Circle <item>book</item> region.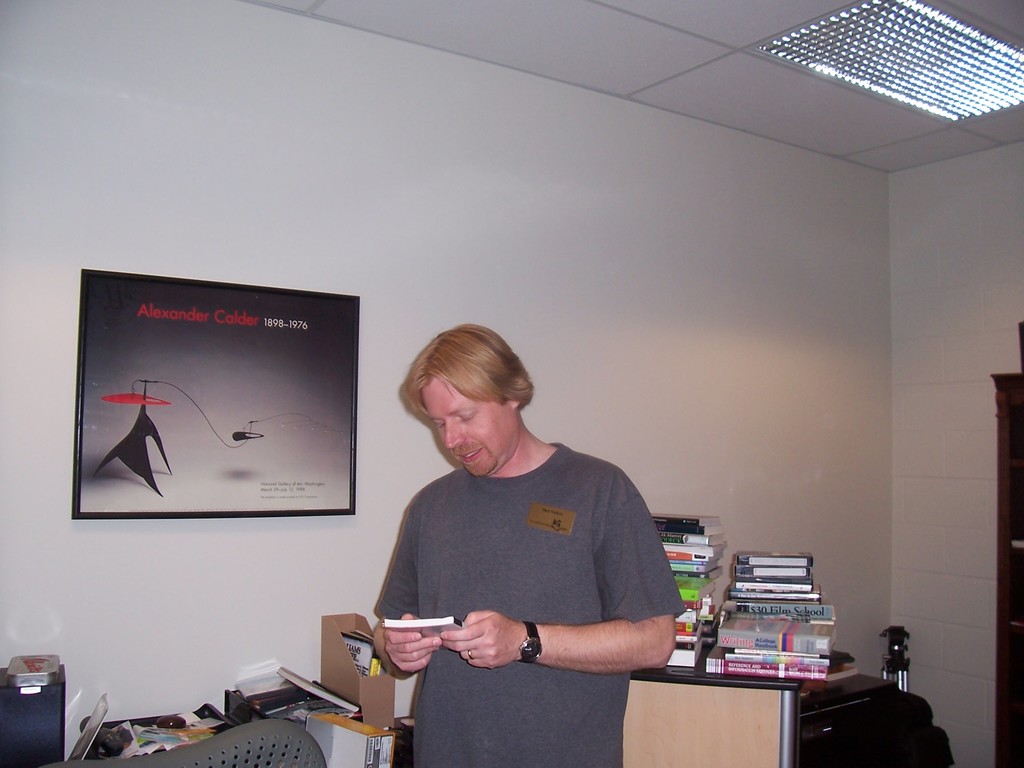
Region: <region>276, 661, 362, 712</region>.
